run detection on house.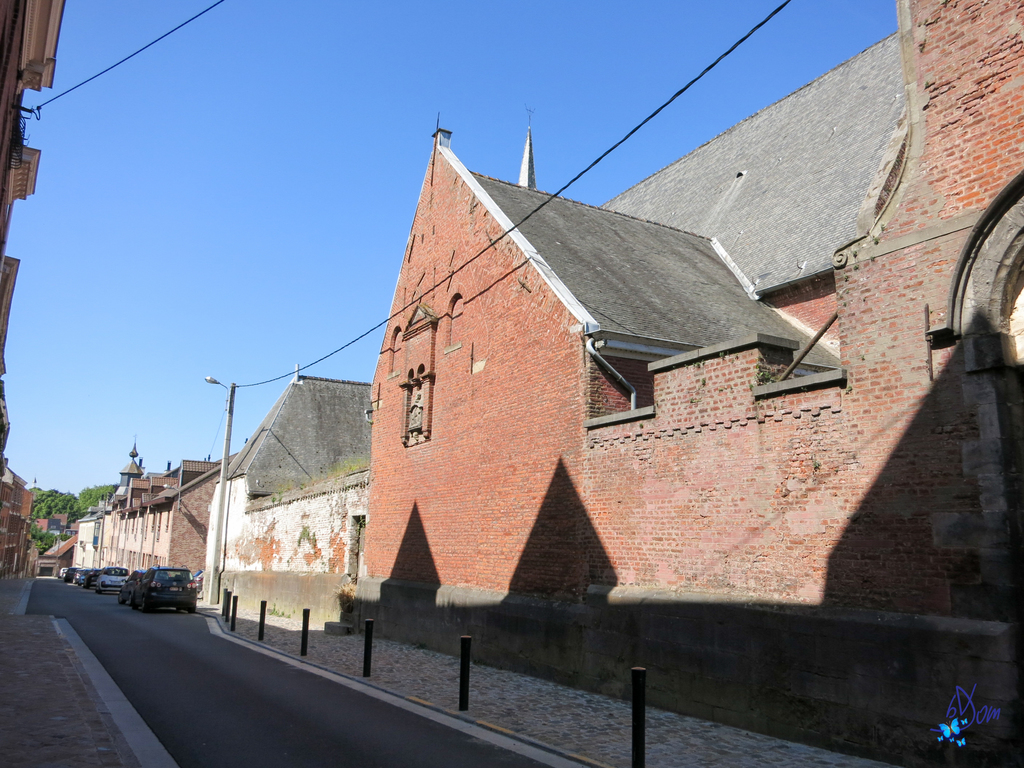
Result: (left=0, top=0, right=55, bottom=606).
